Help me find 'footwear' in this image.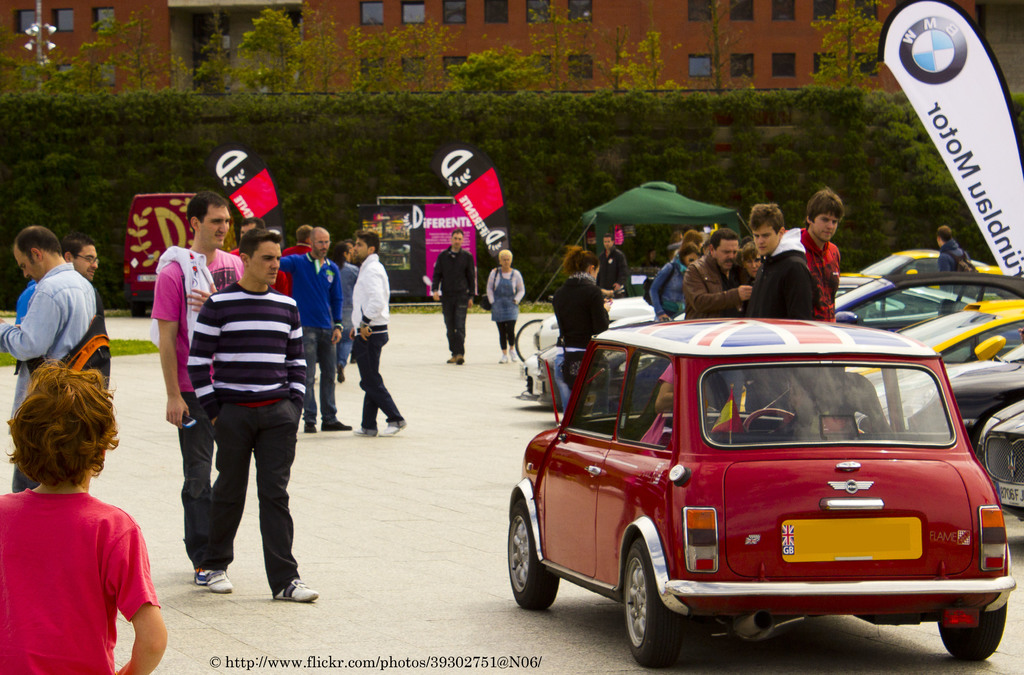
Found it: [319, 419, 351, 432].
